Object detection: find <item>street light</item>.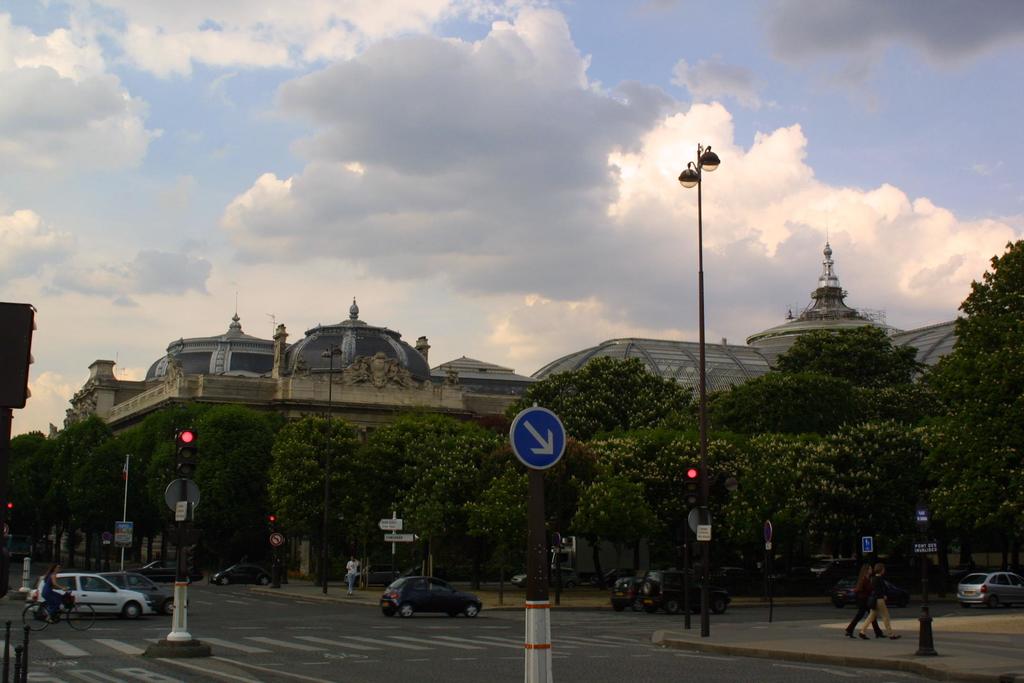
x1=320, y1=342, x2=346, y2=604.
